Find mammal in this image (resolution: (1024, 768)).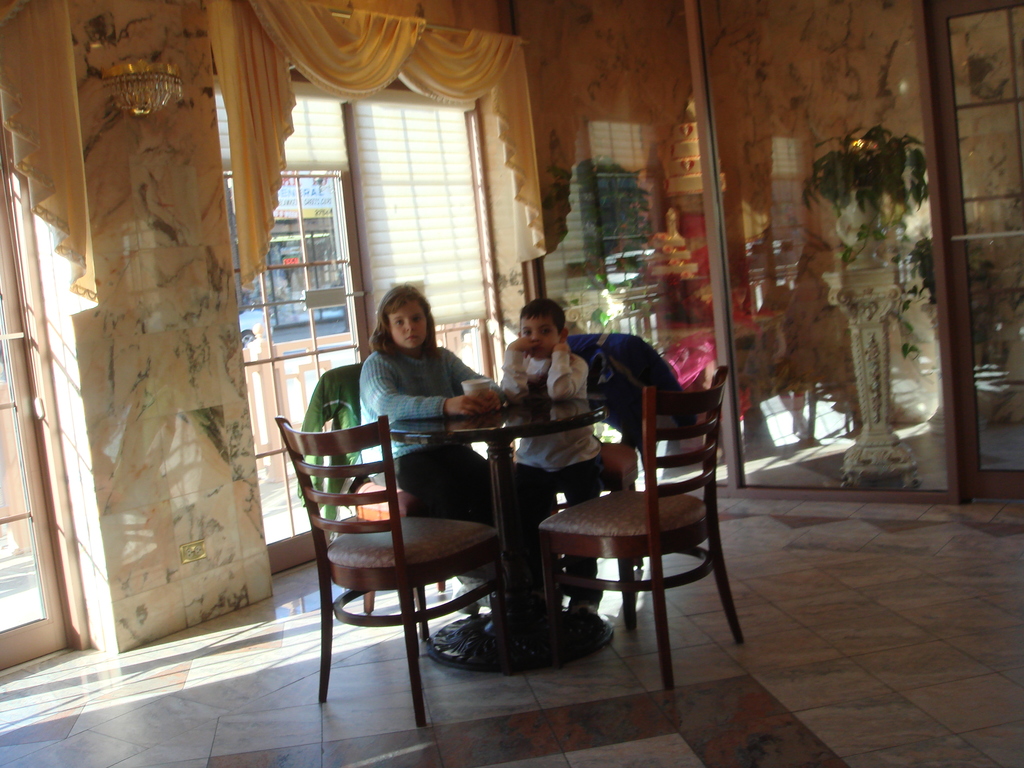
{"x1": 503, "y1": 297, "x2": 605, "y2": 609}.
